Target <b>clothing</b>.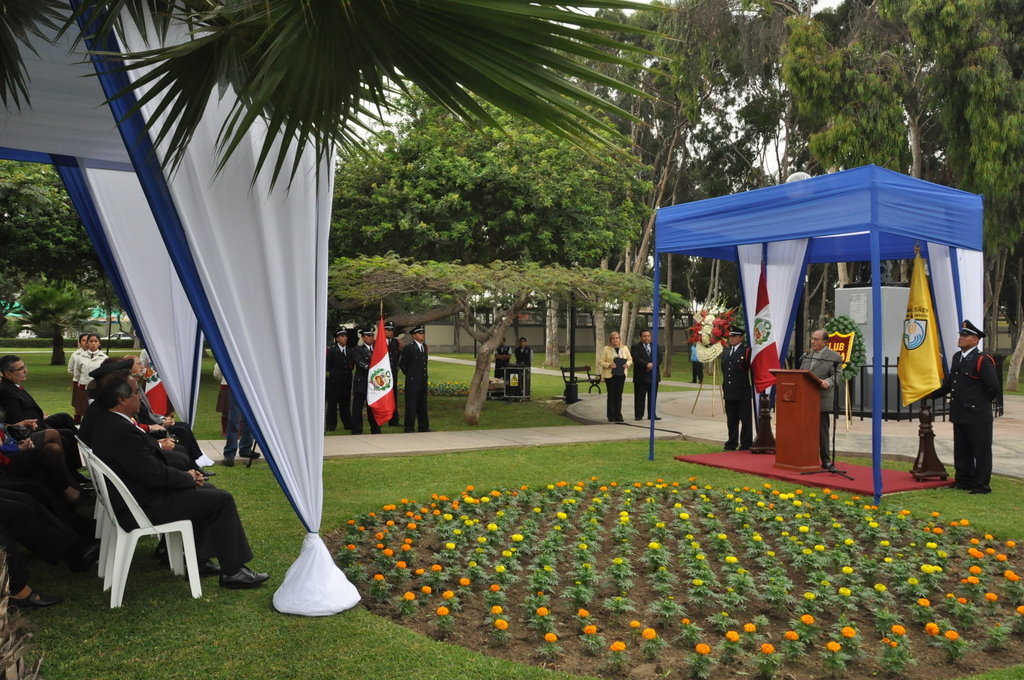
Target region: 728,342,751,449.
